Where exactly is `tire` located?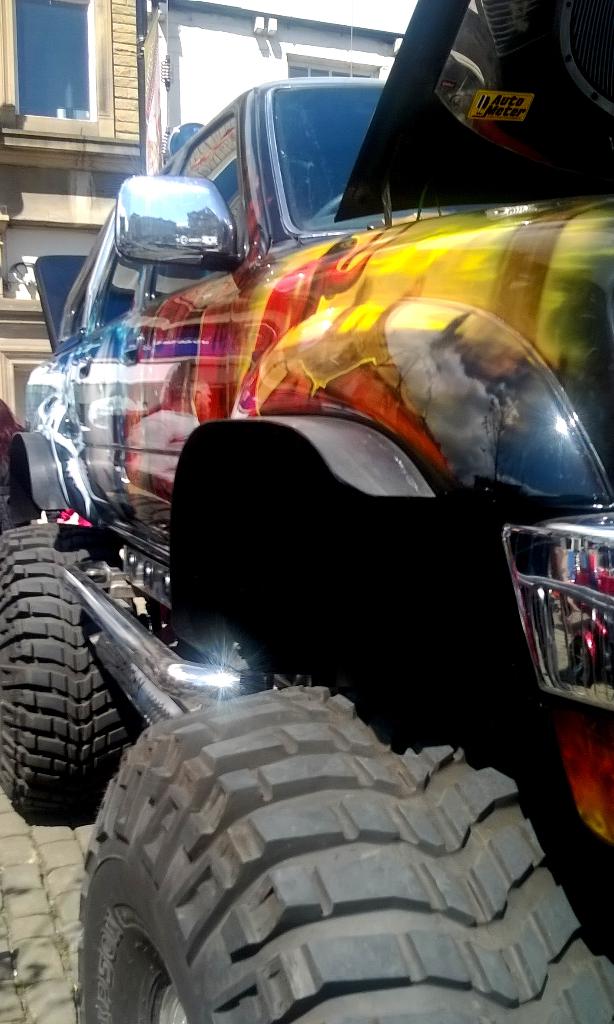
Its bounding box is bbox=[74, 678, 613, 1023].
